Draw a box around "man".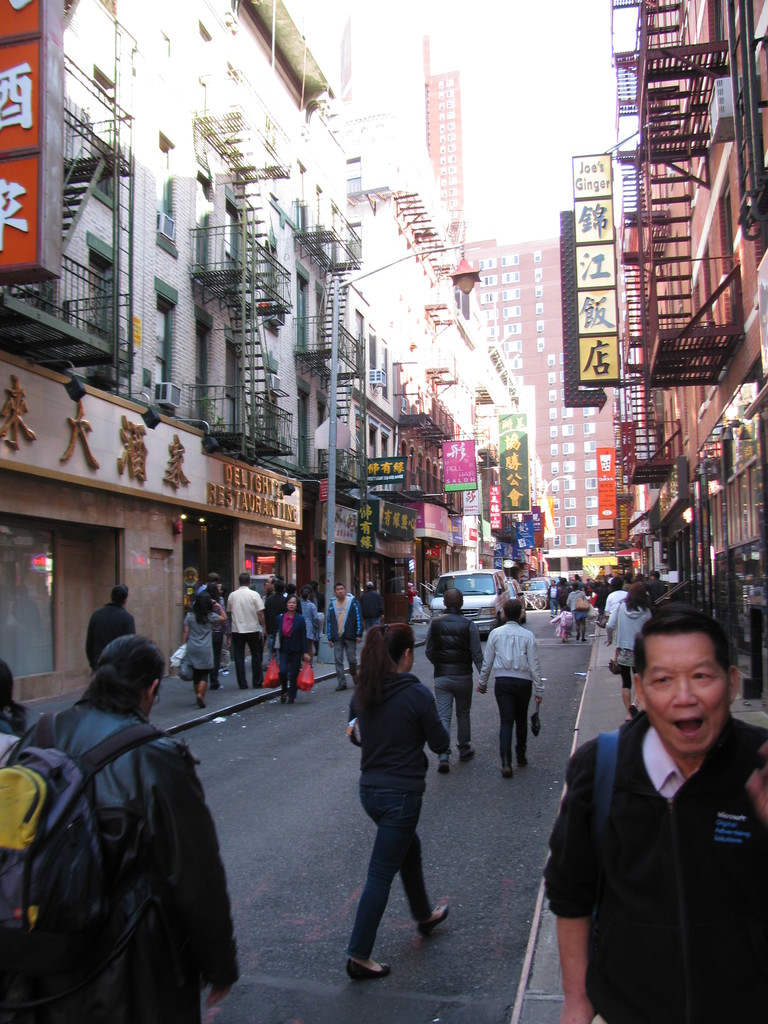
locate(353, 575, 386, 627).
